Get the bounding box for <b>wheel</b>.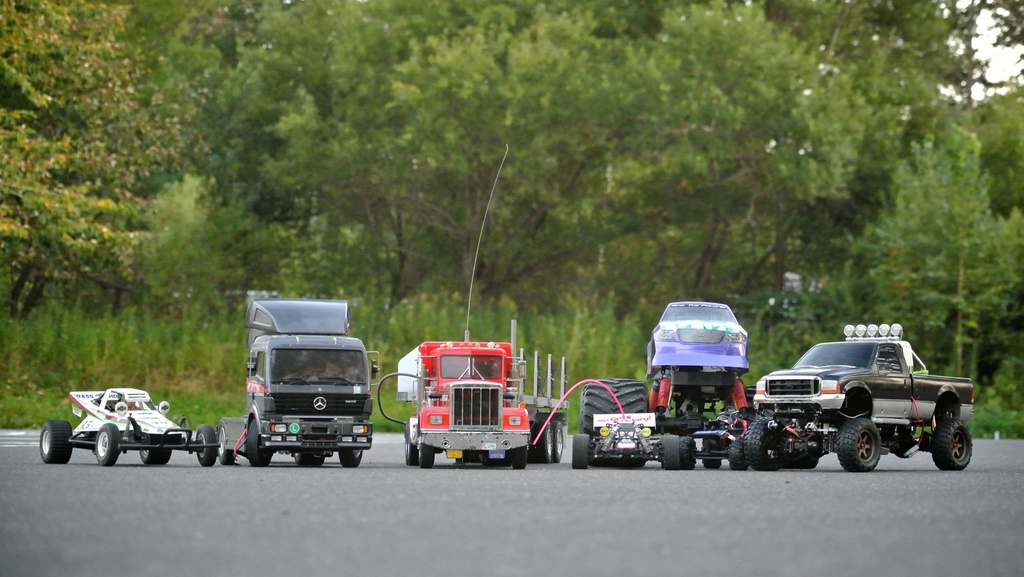
(x1=744, y1=423, x2=786, y2=468).
